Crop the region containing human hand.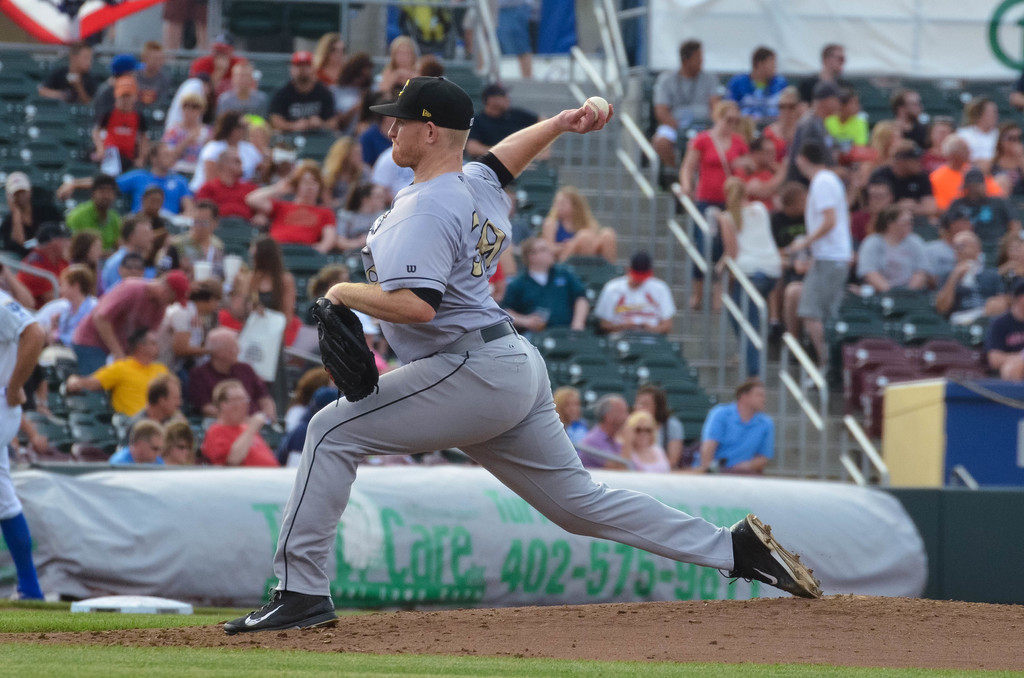
Crop region: 292, 118, 309, 133.
